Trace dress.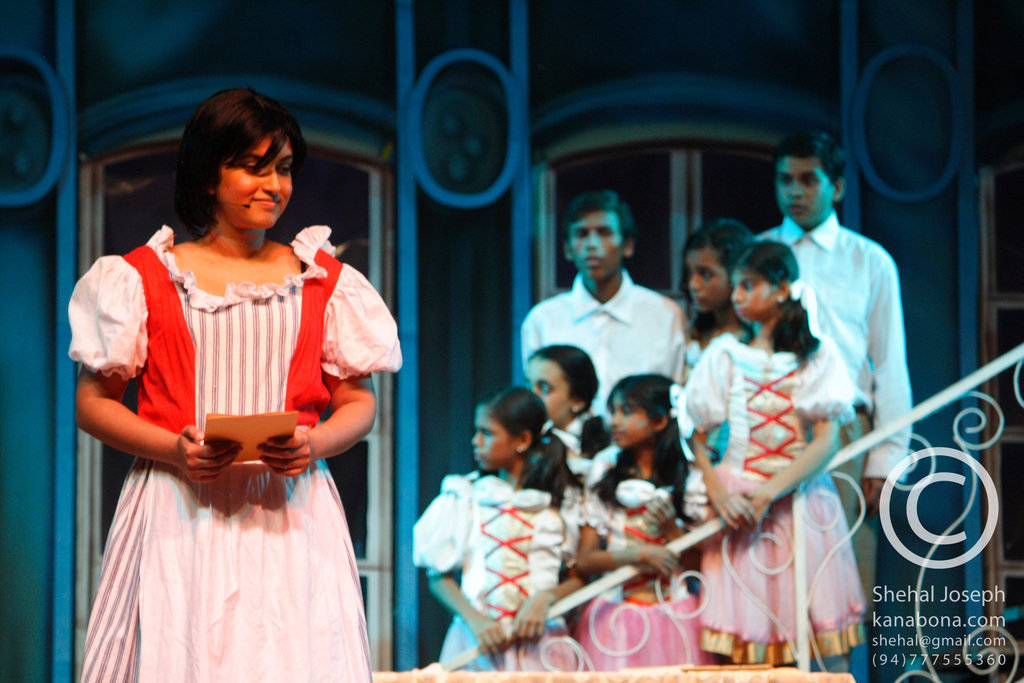
Traced to bbox=[581, 443, 710, 664].
